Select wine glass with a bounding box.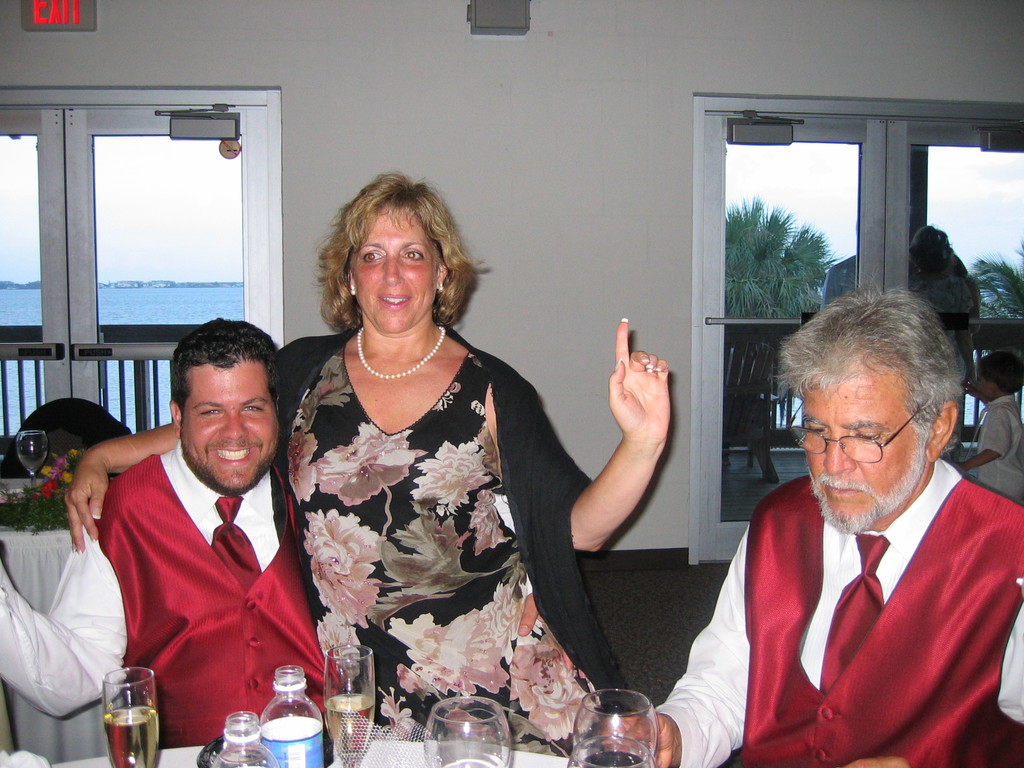
(573,687,657,767).
